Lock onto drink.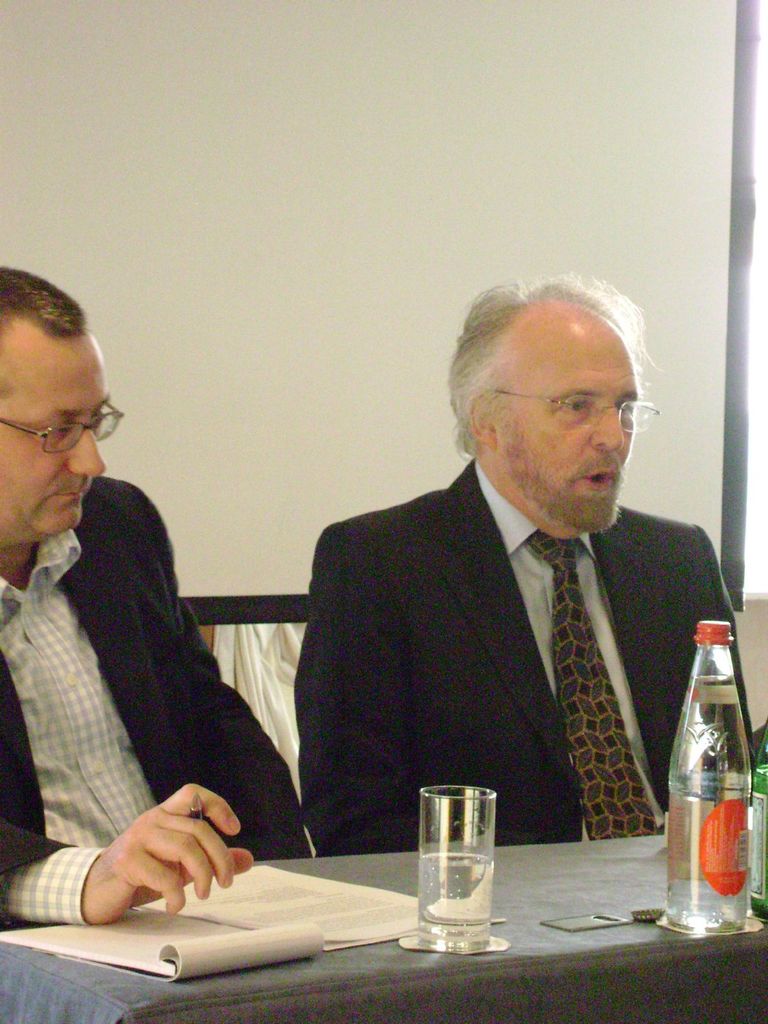
Locked: (663, 668, 759, 935).
